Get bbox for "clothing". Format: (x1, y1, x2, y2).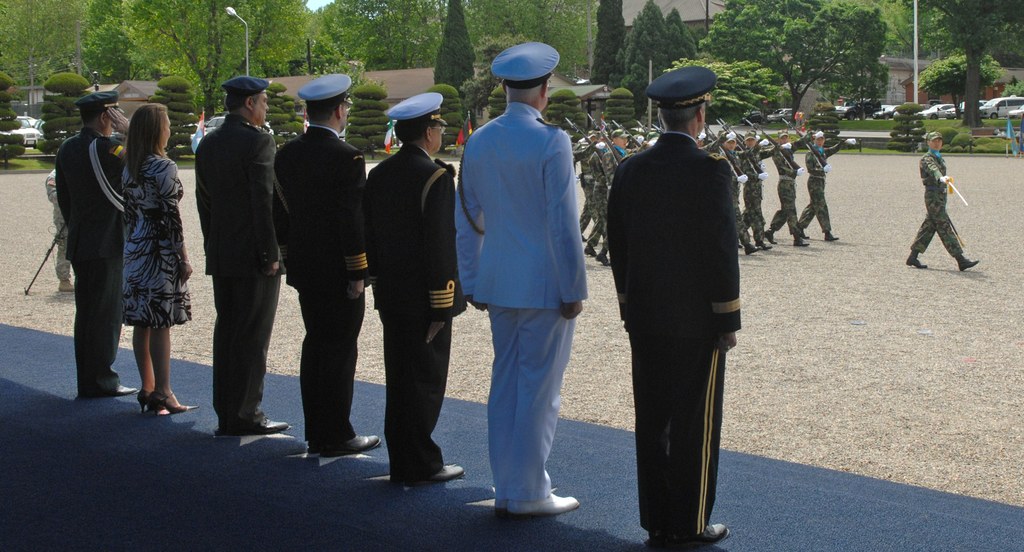
(43, 171, 73, 276).
